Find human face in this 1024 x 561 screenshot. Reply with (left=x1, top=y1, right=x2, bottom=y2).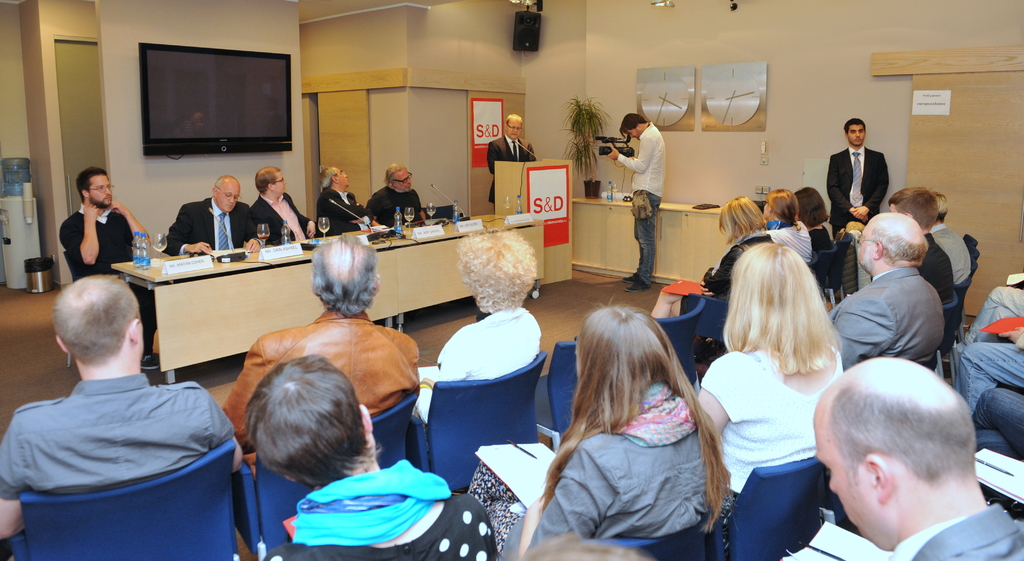
(left=857, top=221, right=876, bottom=269).
